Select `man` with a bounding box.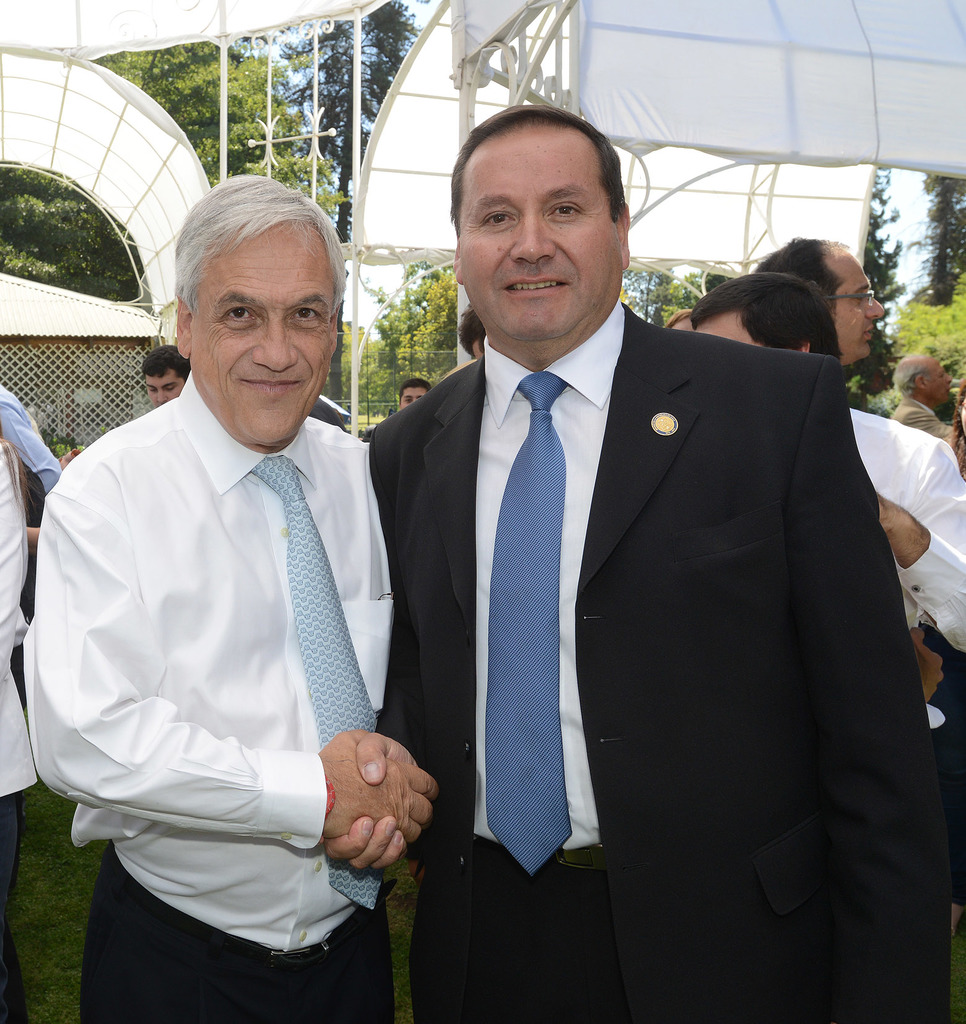
crop(27, 165, 442, 1001).
